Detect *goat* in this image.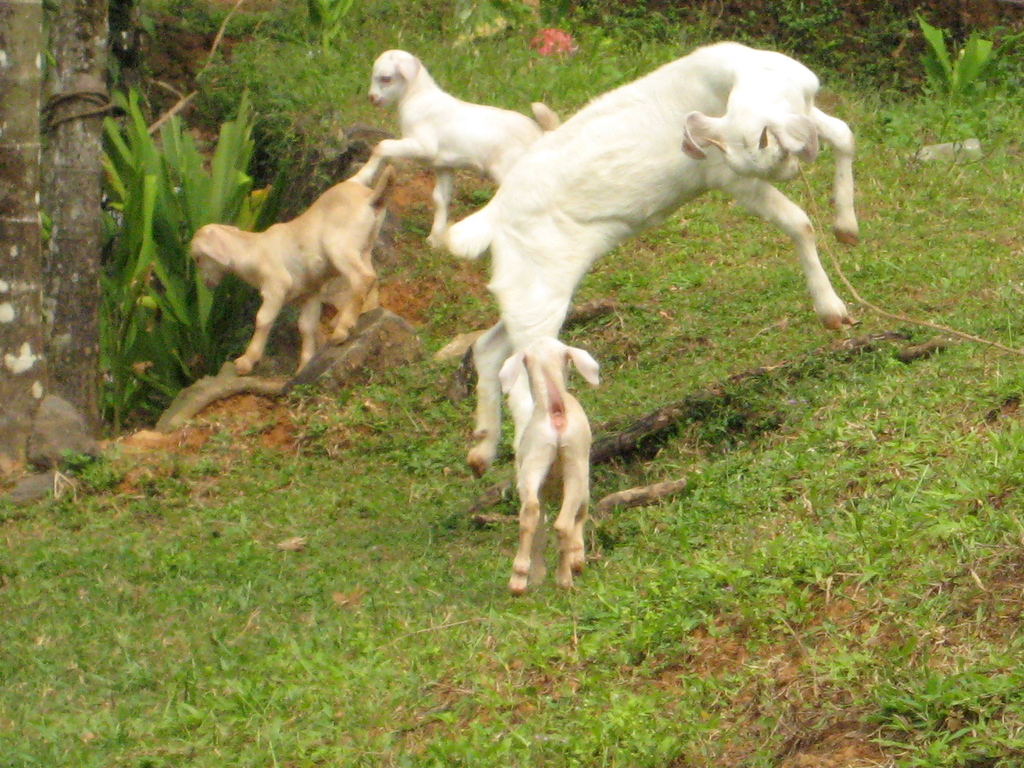
Detection: pyautogui.locateOnScreen(438, 325, 598, 595).
